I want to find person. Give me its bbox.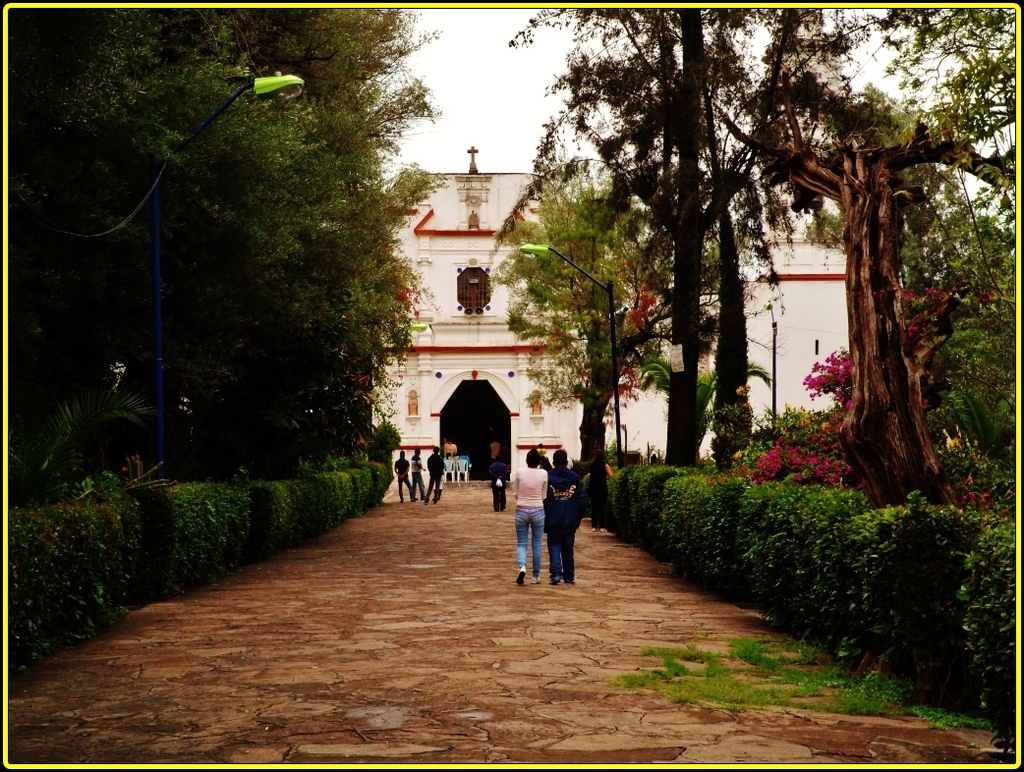
rect(423, 440, 446, 505).
